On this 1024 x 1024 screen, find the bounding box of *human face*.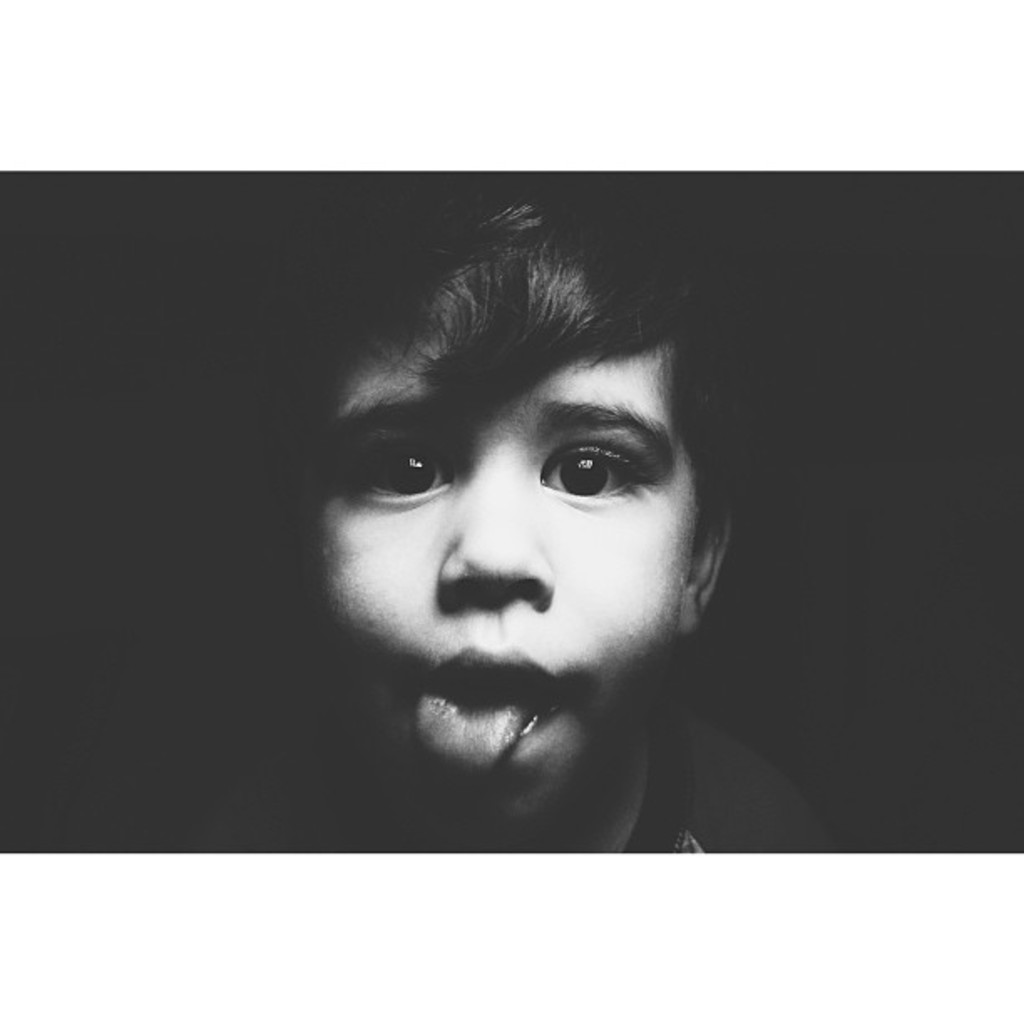
Bounding box: Rect(323, 351, 706, 820).
